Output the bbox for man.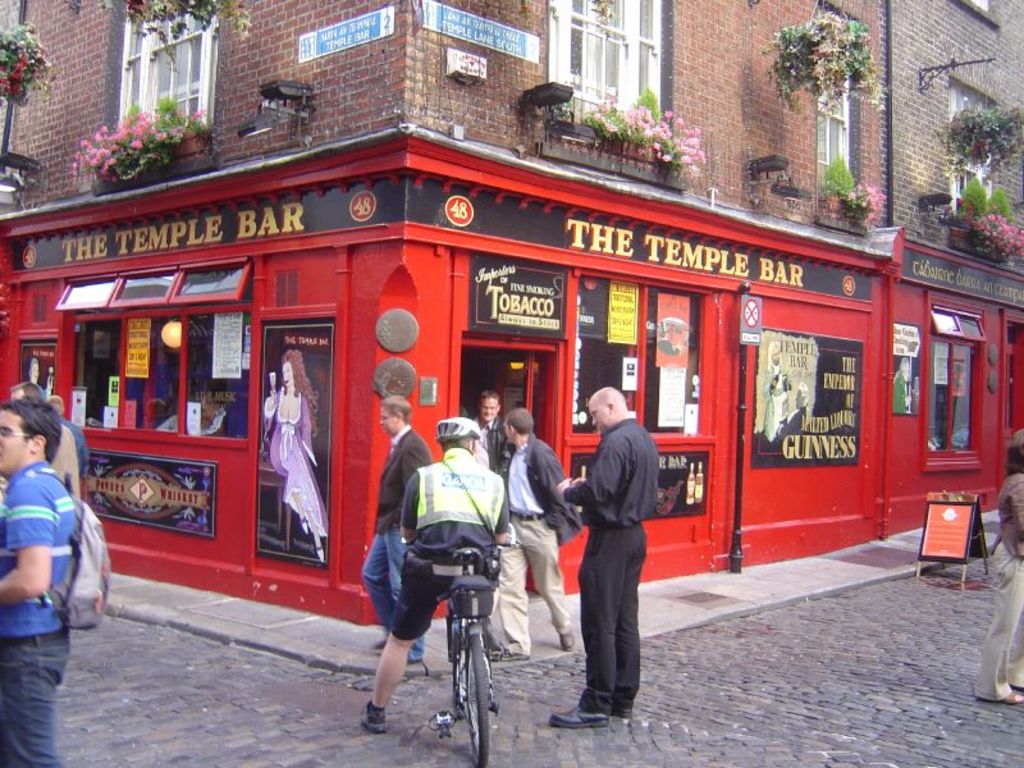
[left=357, top=392, right=428, bottom=660].
